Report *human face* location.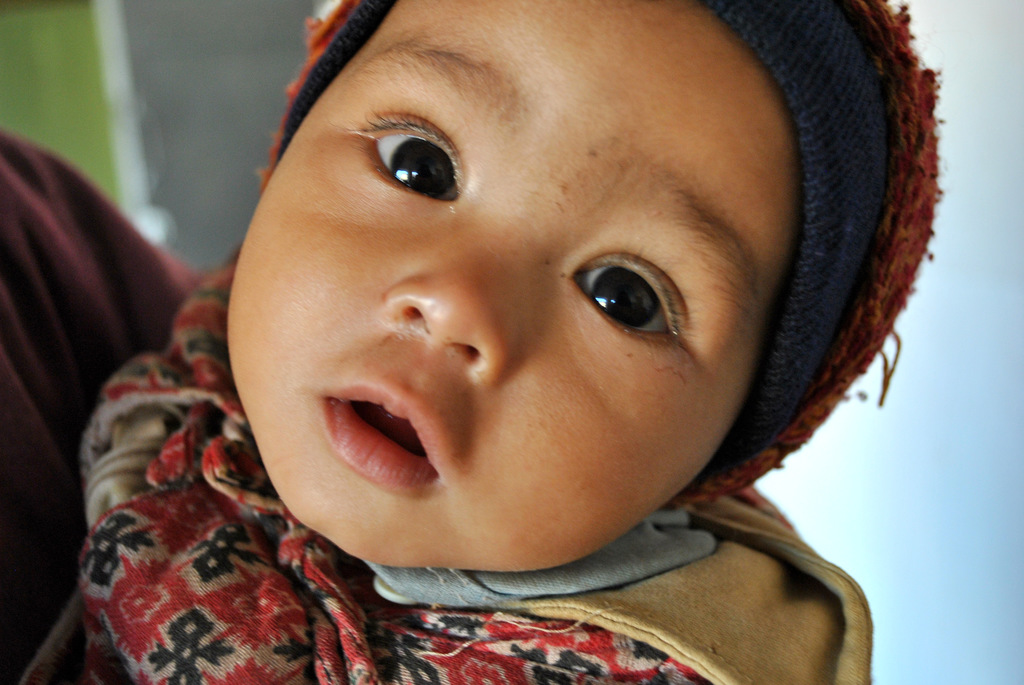
Report: l=221, t=0, r=797, b=576.
